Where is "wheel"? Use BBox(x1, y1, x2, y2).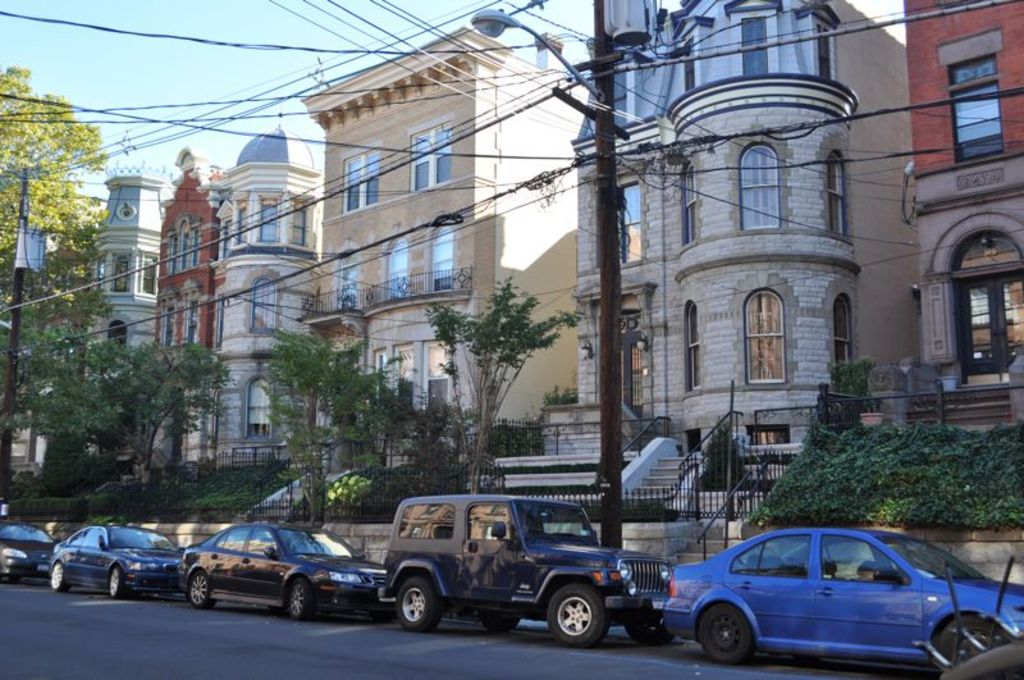
BBox(540, 589, 617, 658).
